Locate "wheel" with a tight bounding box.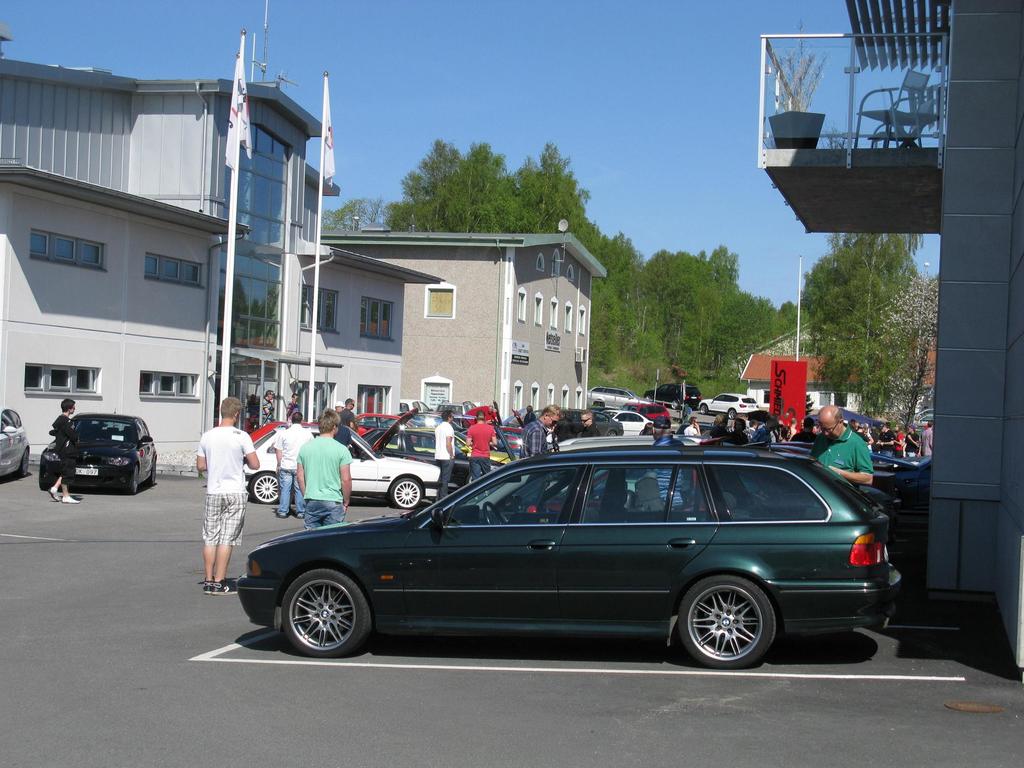
390 477 419 508.
